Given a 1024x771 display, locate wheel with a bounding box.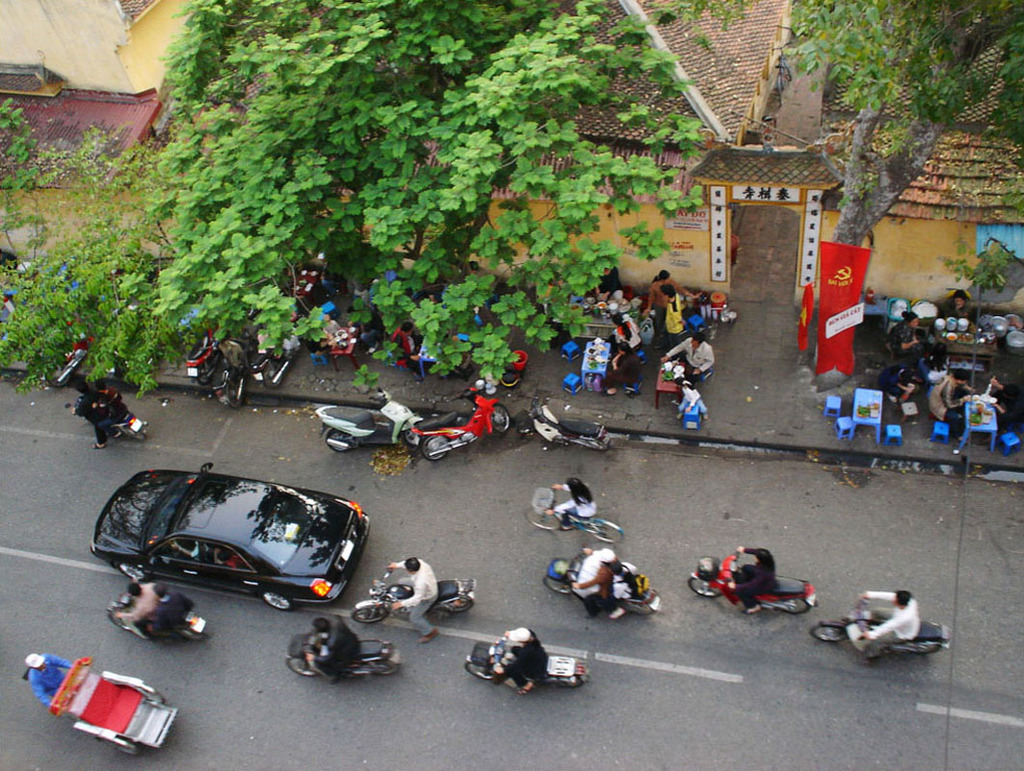
Located: <bbox>87, 730, 134, 755</bbox>.
